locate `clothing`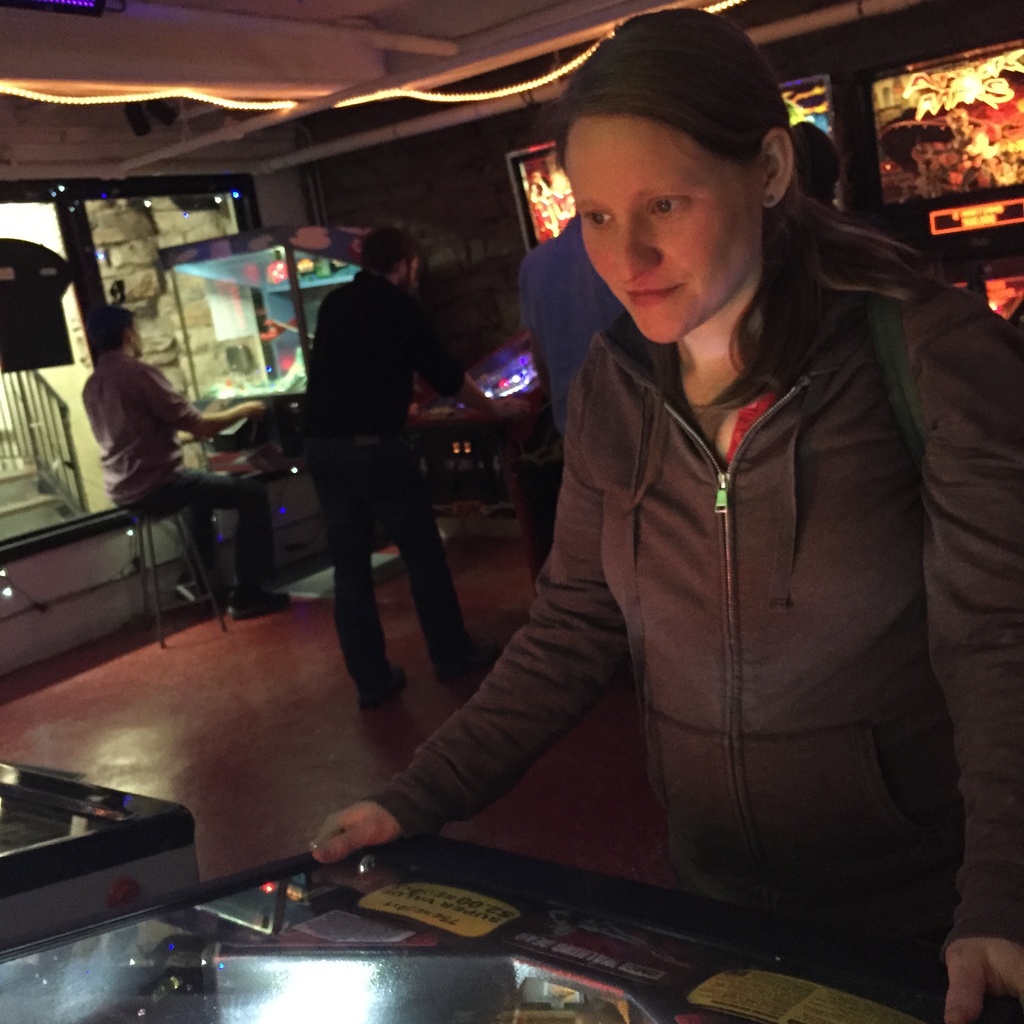
88 356 285 603
